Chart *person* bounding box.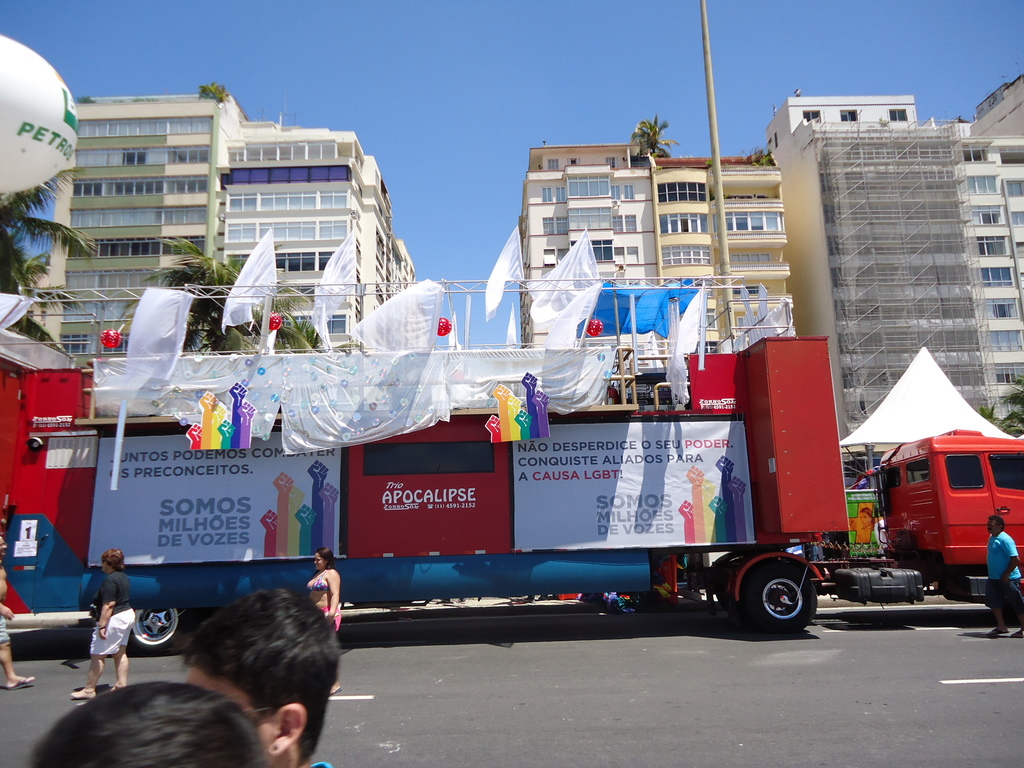
Charted: bbox=[179, 577, 340, 767].
